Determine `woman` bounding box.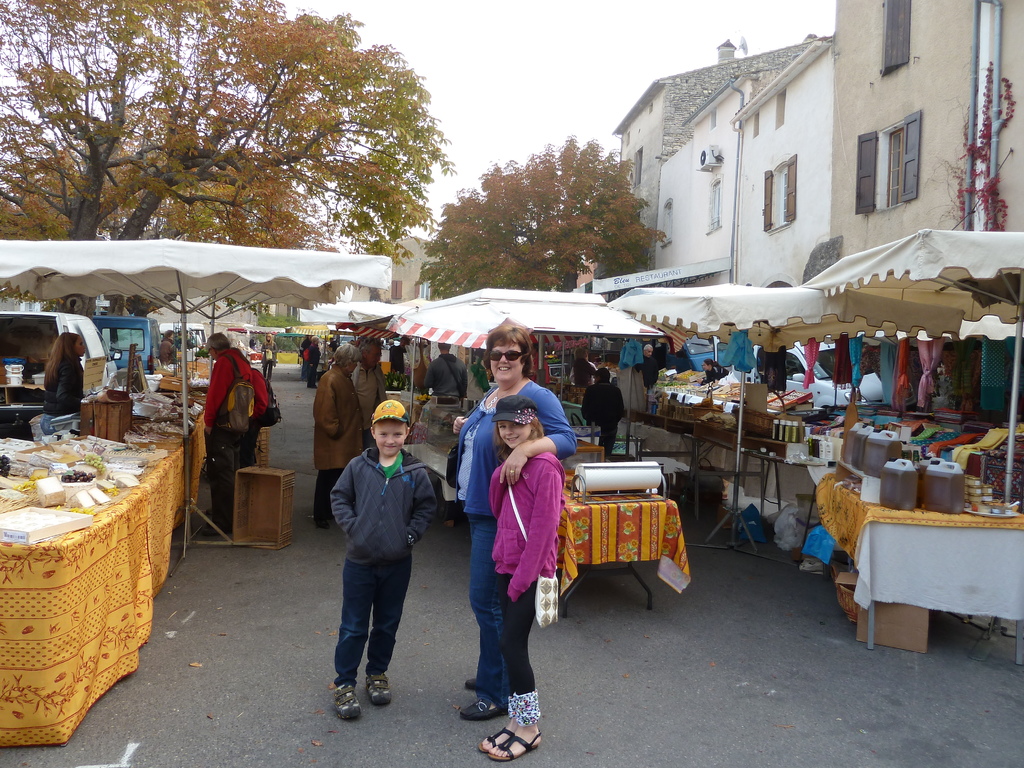
Determined: bbox(38, 323, 92, 421).
